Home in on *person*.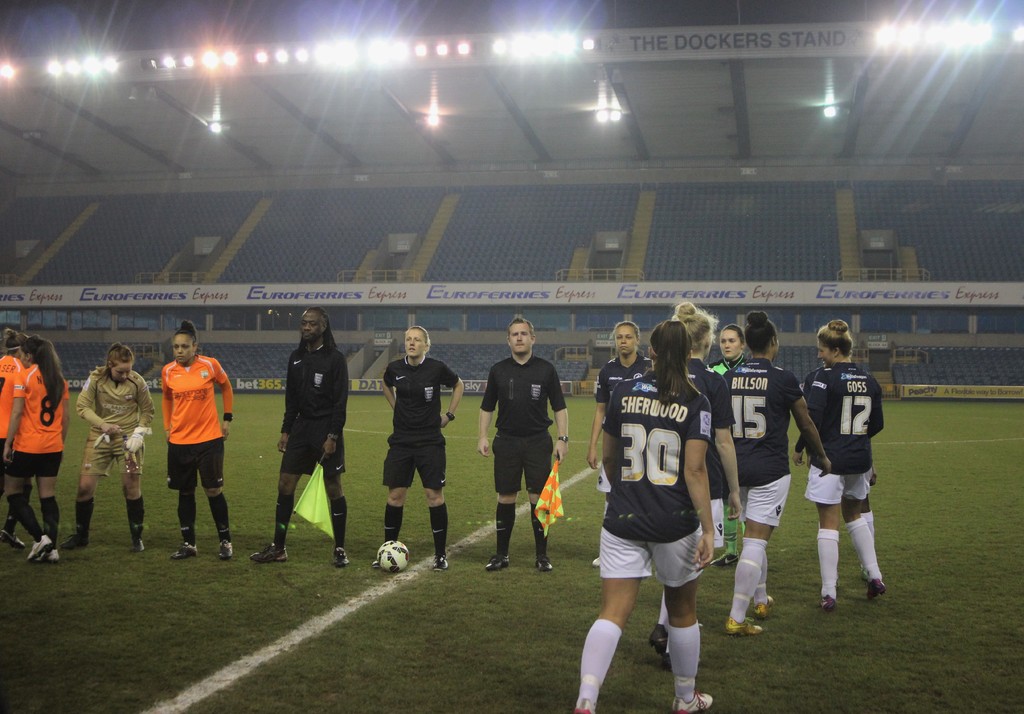
Homed in at (x1=707, y1=322, x2=752, y2=558).
